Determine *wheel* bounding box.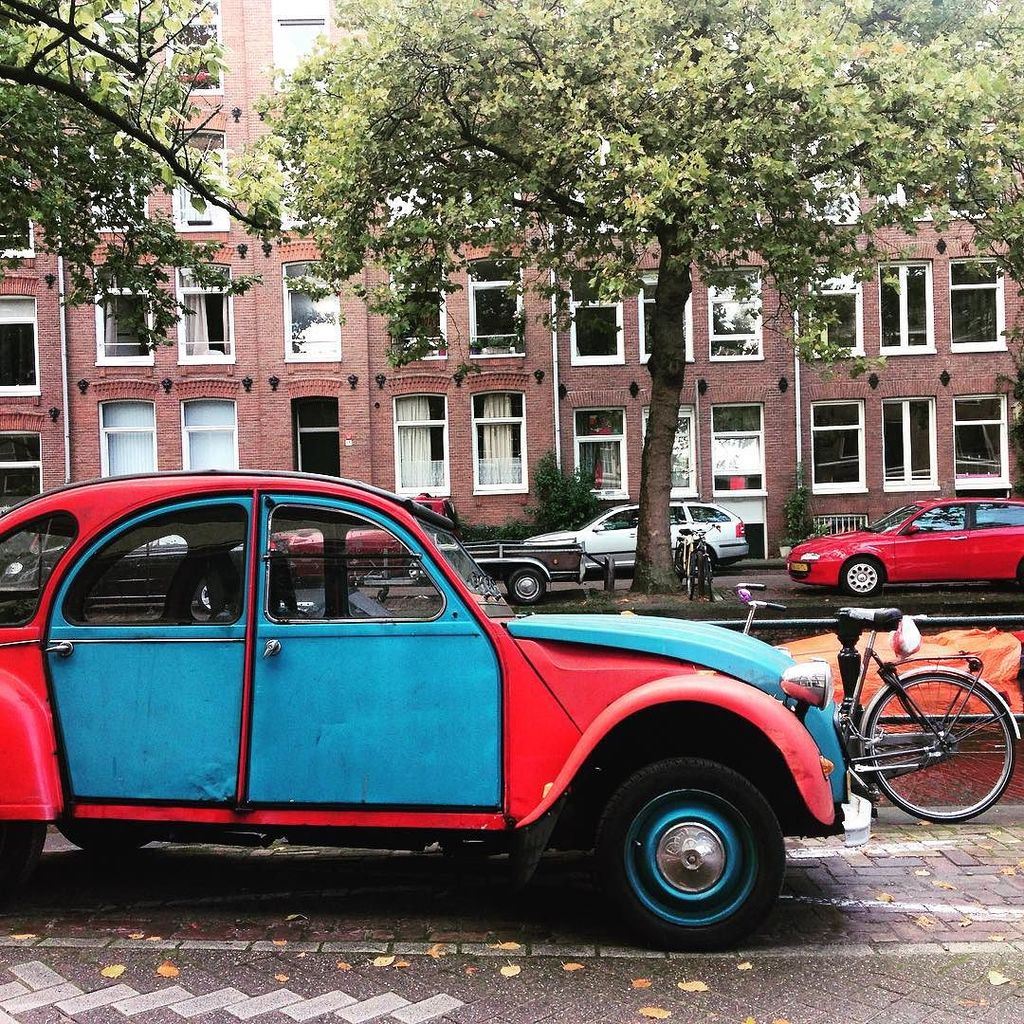
Determined: [x1=0, y1=820, x2=46, y2=890].
